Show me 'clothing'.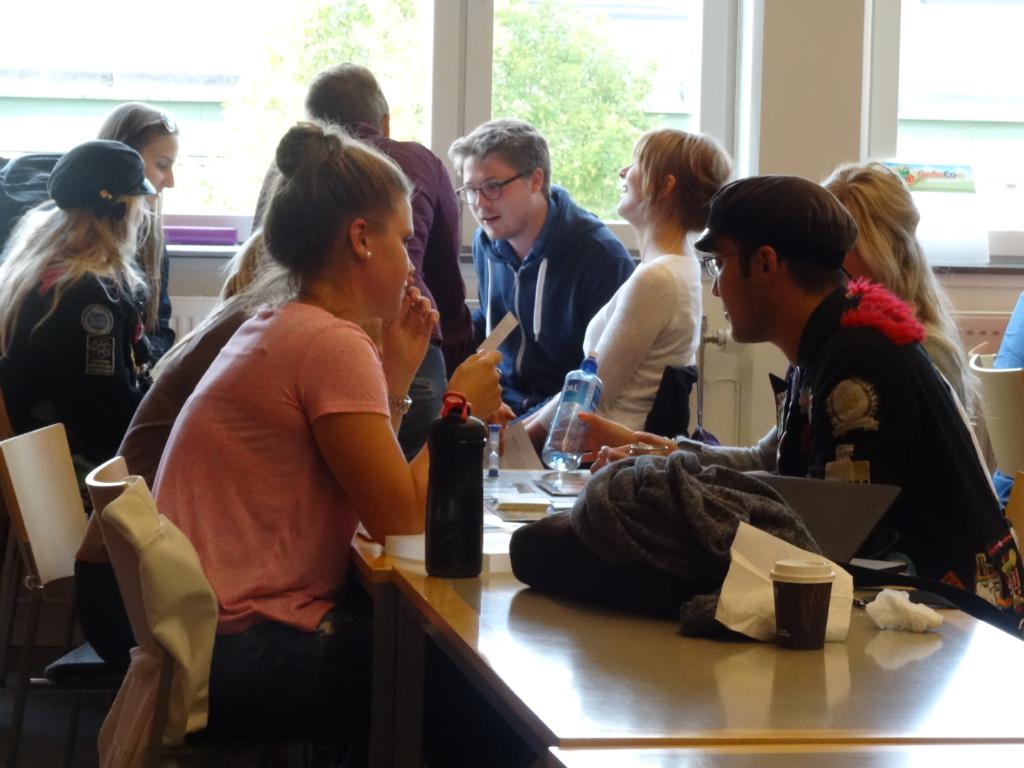
'clothing' is here: left=138, top=287, right=512, bottom=767.
